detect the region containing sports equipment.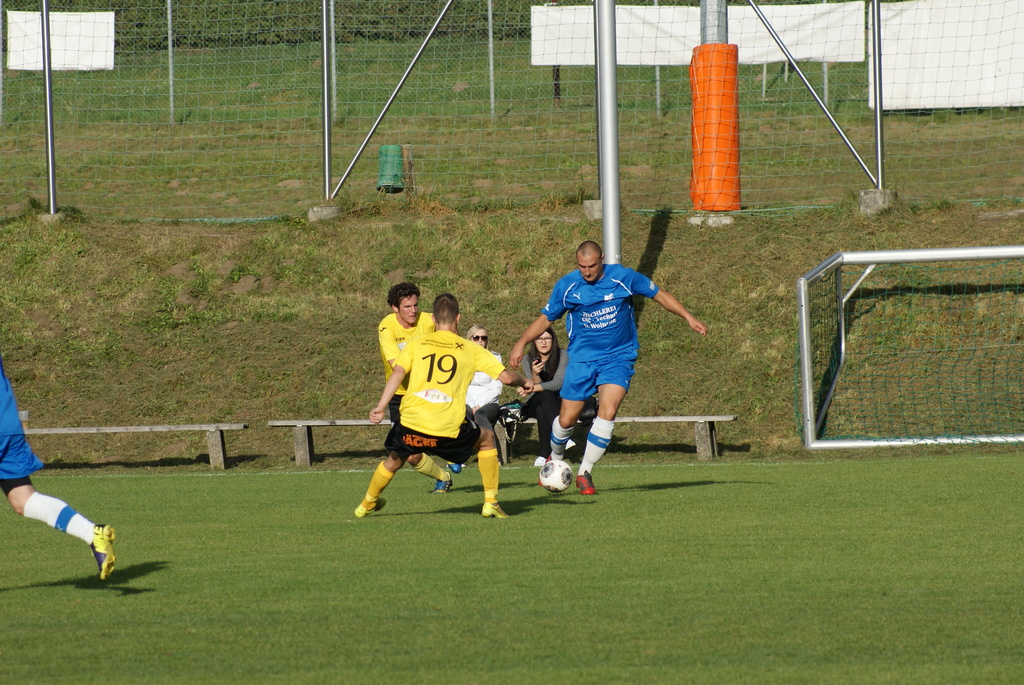
[433, 472, 453, 493].
